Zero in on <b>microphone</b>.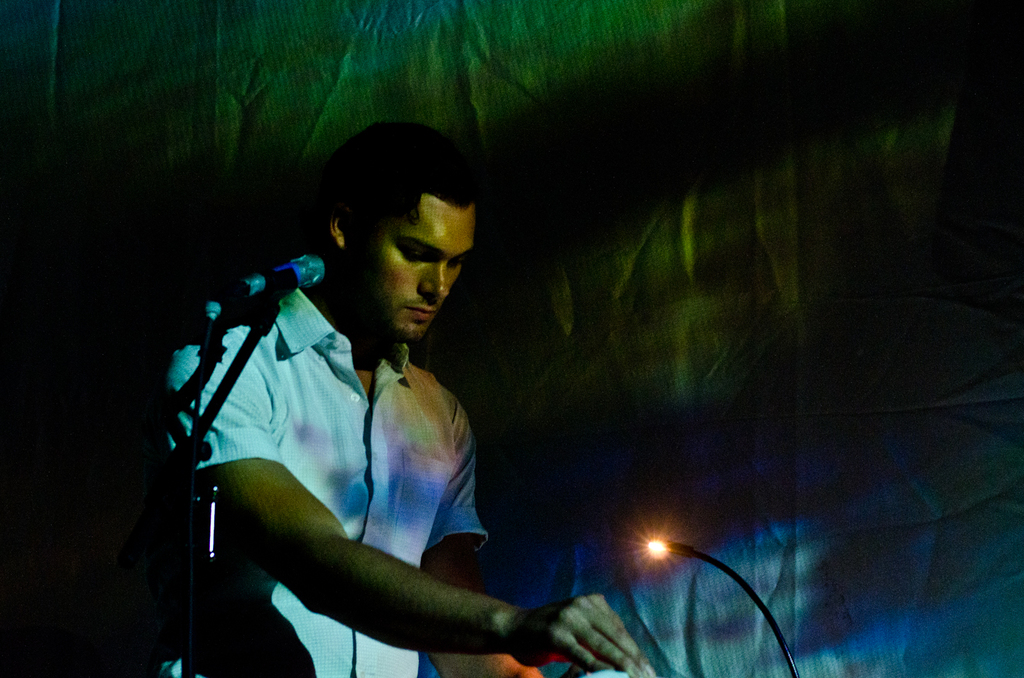
Zeroed in: 204:251:328:317.
